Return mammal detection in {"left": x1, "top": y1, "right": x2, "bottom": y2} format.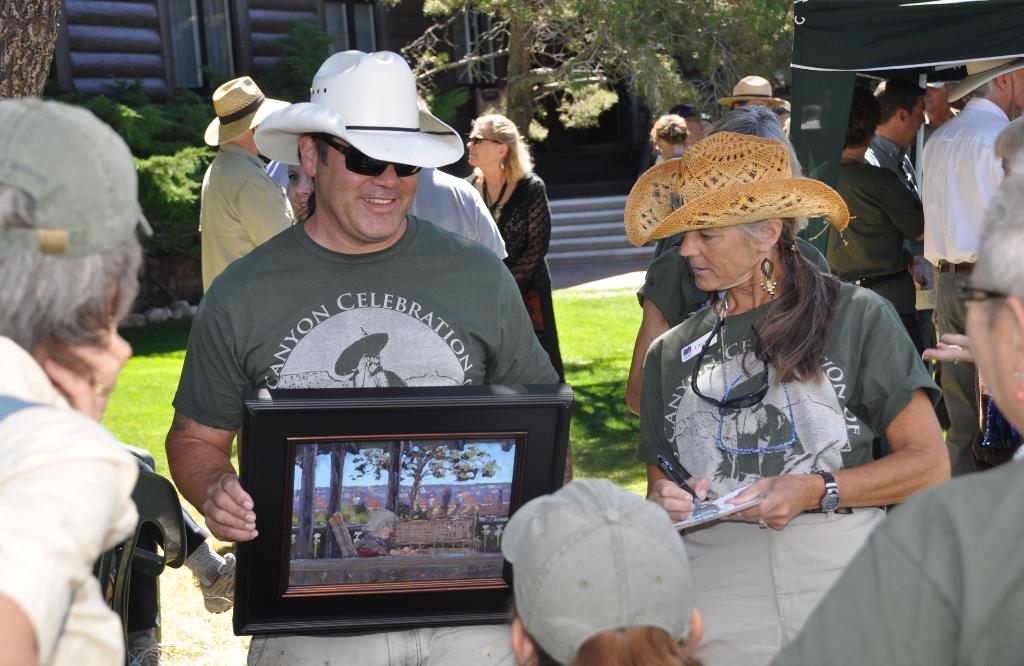
{"left": 353, "top": 509, "right": 392, "bottom": 556}.
